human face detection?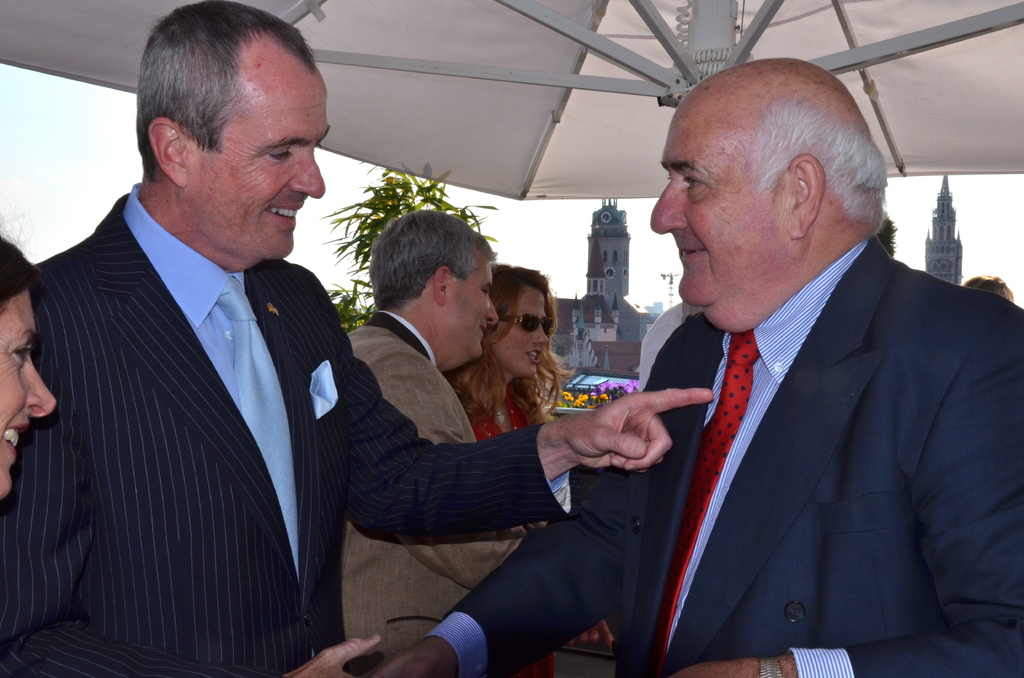
{"x1": 447, "y1": 256, "x2": 497, "y2": 366}
